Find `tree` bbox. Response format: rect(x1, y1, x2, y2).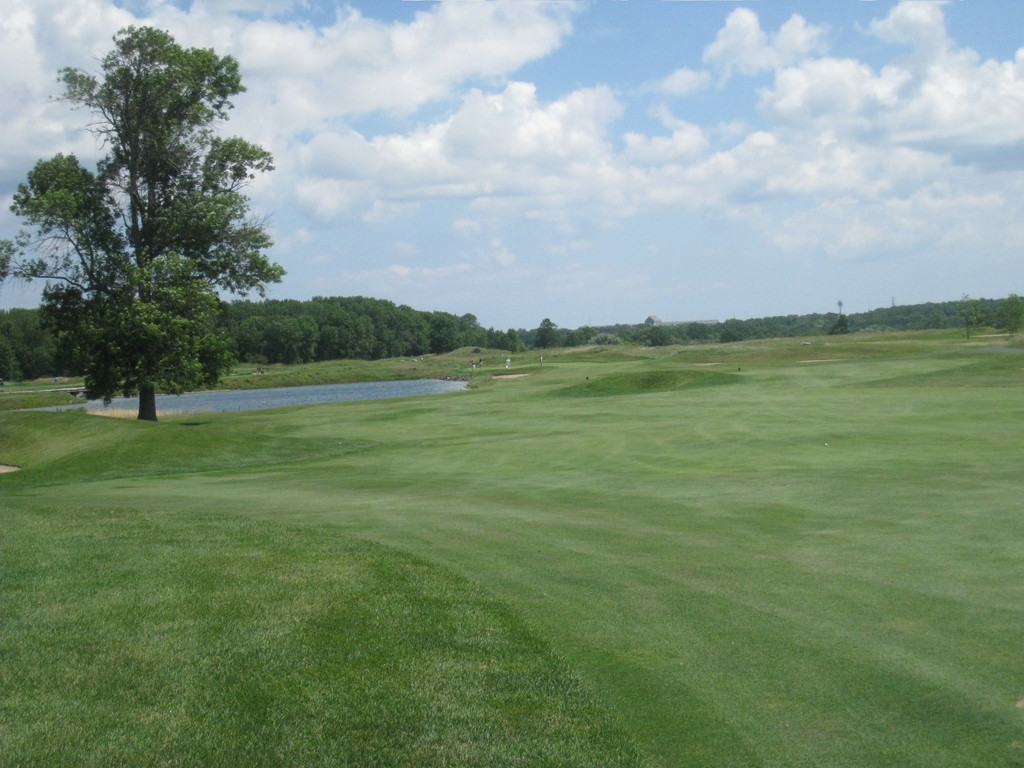
rect(218, 297, 241, 362).
